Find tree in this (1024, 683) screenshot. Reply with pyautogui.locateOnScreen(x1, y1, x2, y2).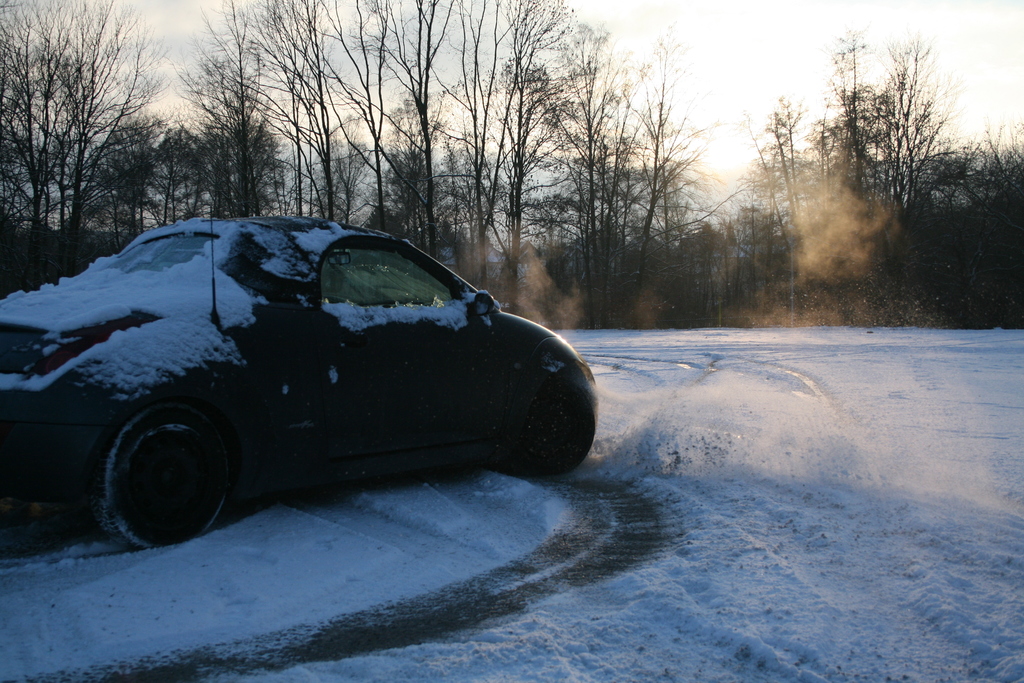
pyautogui.locateOnScreen(0, 0, 116, 290).
